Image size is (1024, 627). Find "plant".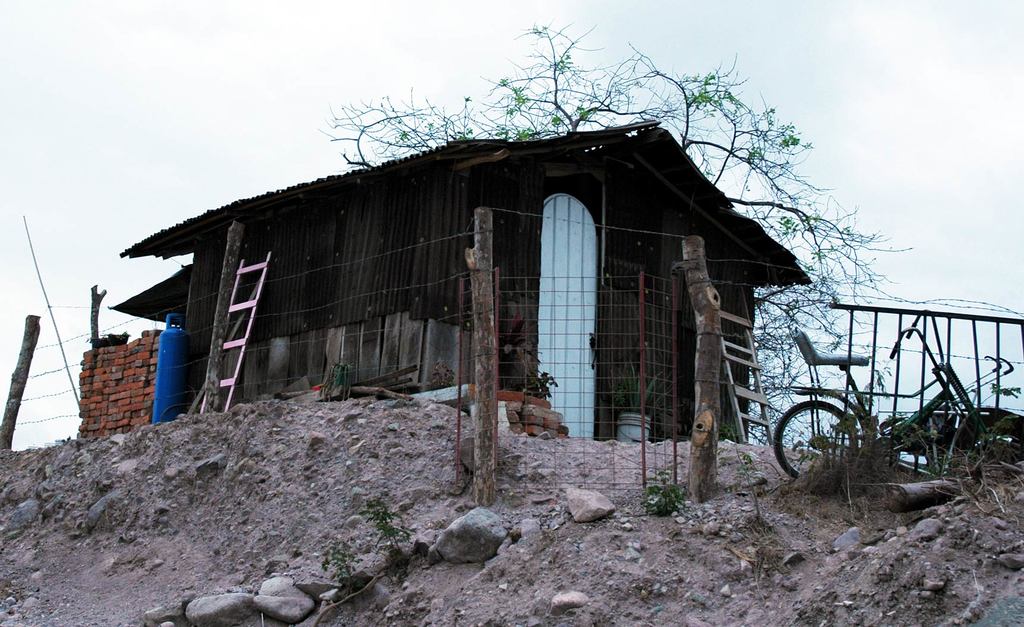
pyautogui.locateOnScreen(325, 537, 356, 587).
